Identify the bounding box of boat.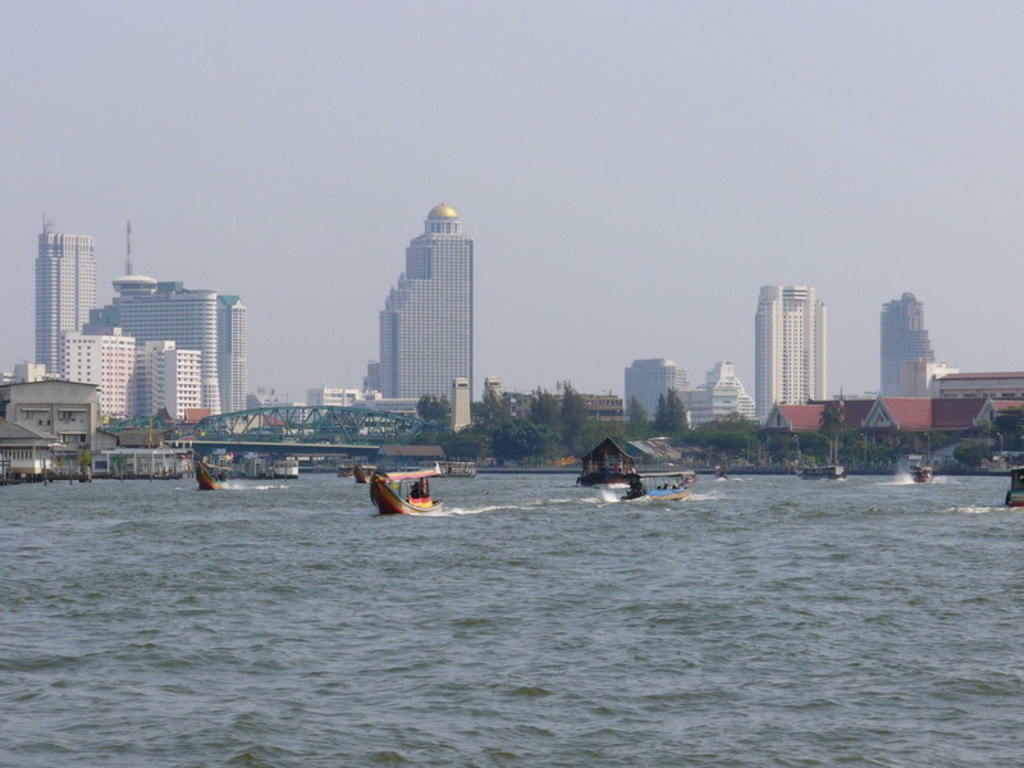
locate(1002, 467, 1023, 509).
